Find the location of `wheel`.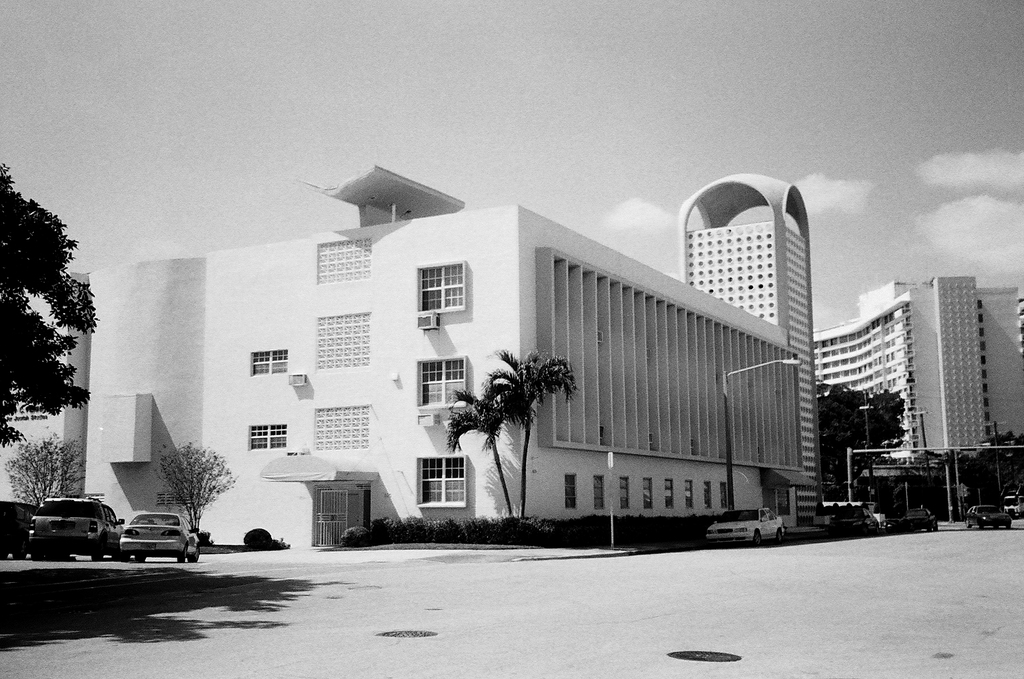
Location: locate(925, 524, 930, 532).
